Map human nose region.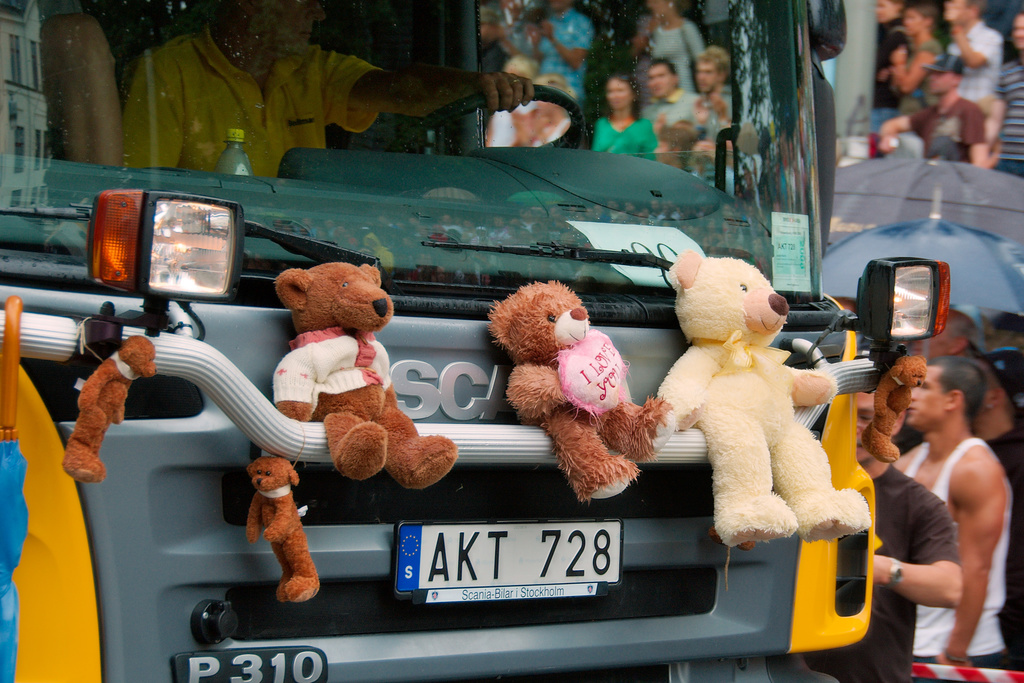
Mapped to Rect(904, 386, 924, 402).
